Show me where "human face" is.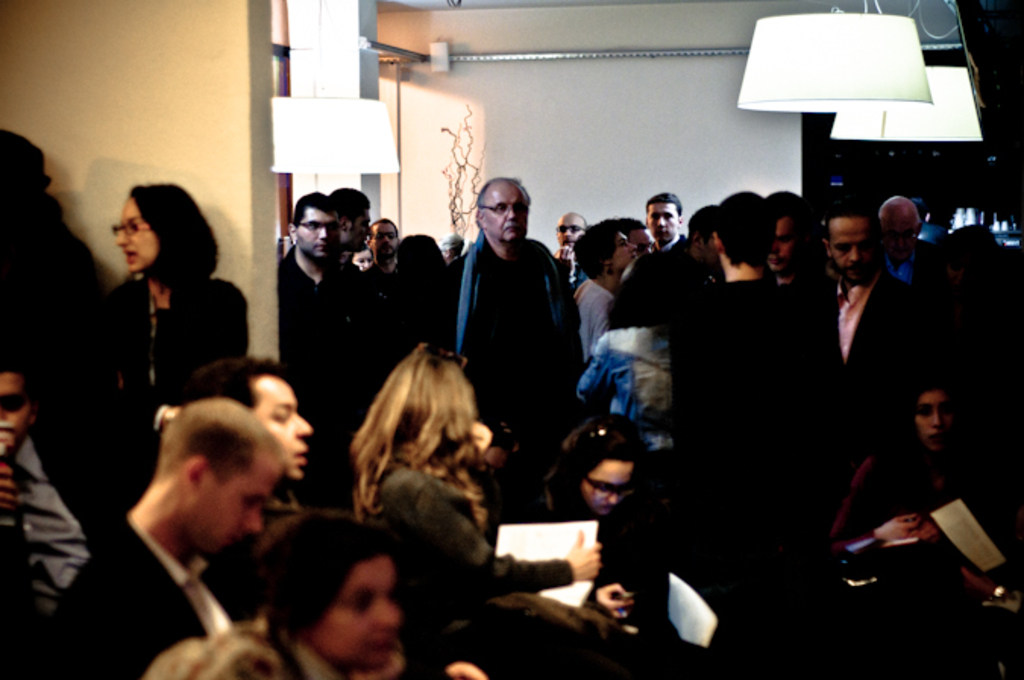
"human face" is at region(252, 376, 319, 480).
